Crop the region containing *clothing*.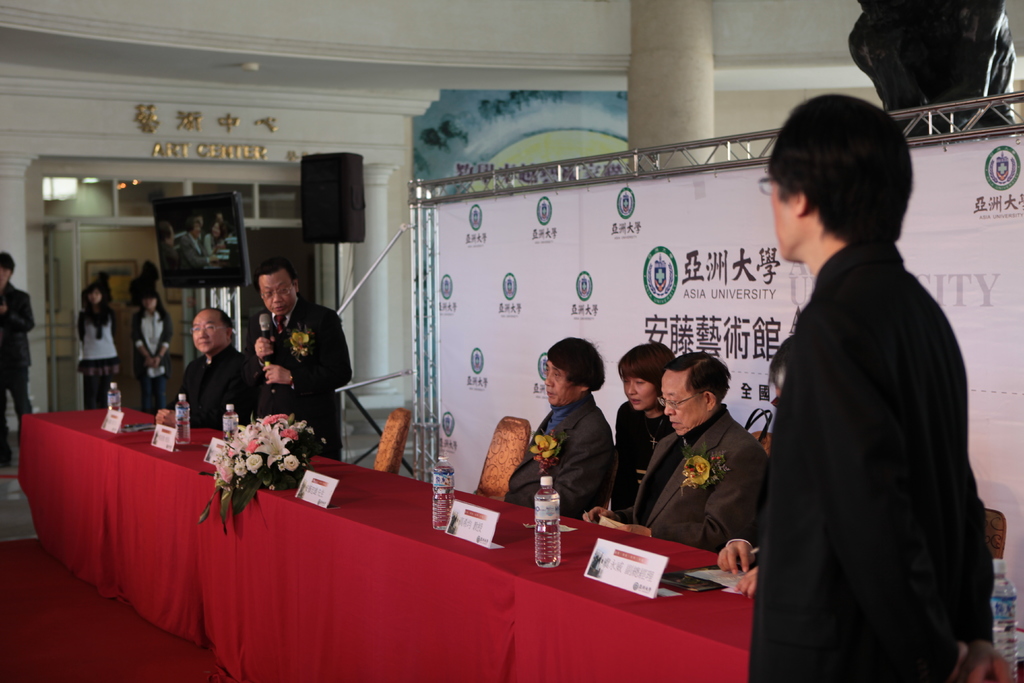
Crop region: {"x1": 502, "y1": 388, "x2": 621, "y2": 521}.
